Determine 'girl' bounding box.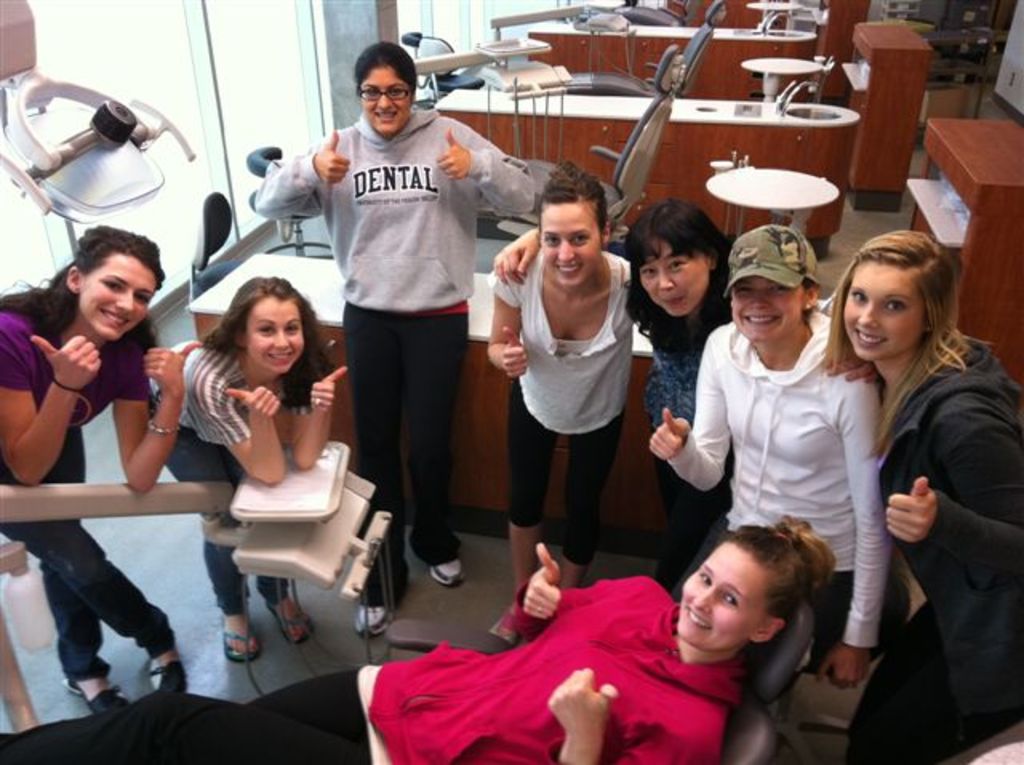
Determined: 0, 512, 834, 763.
